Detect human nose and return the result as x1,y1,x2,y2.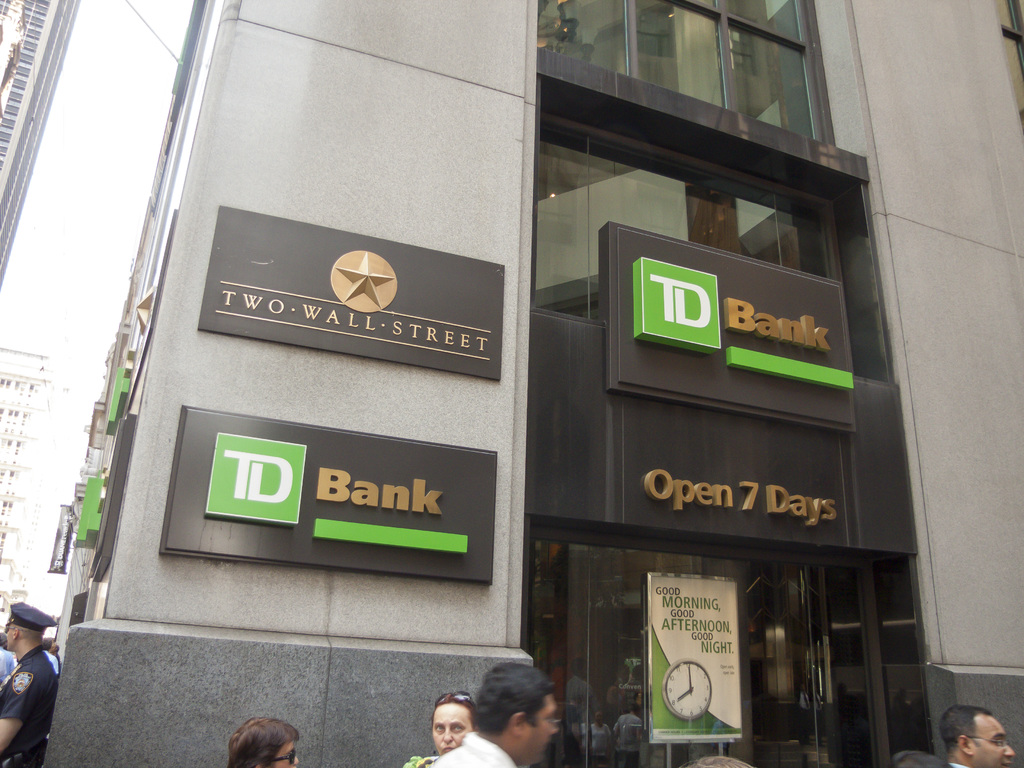
550,724,563,735.
